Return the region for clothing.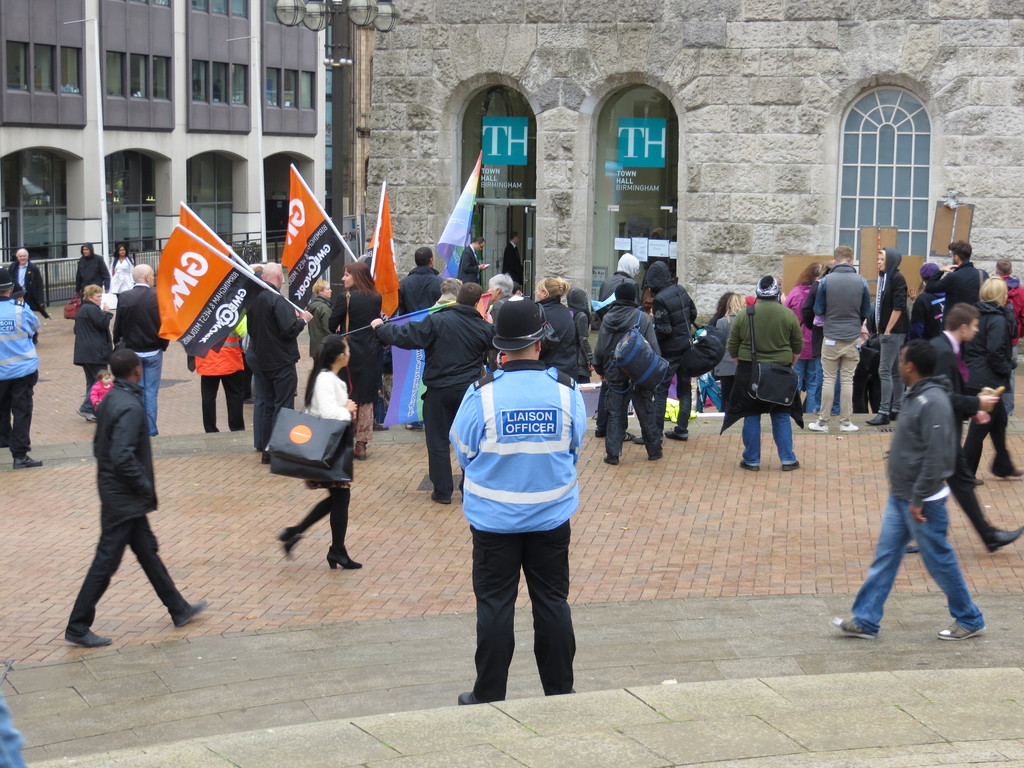
detection(115, 281, 164, 440).
